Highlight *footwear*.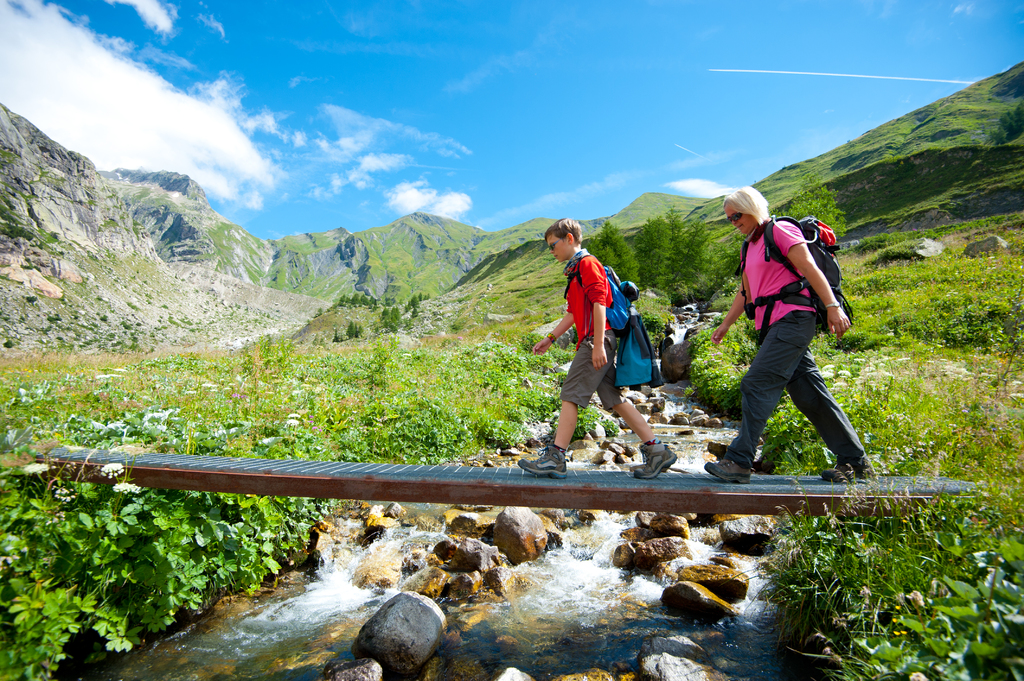
Highlighted region: [x1=519, y1=441, x2=566, y2=479].
